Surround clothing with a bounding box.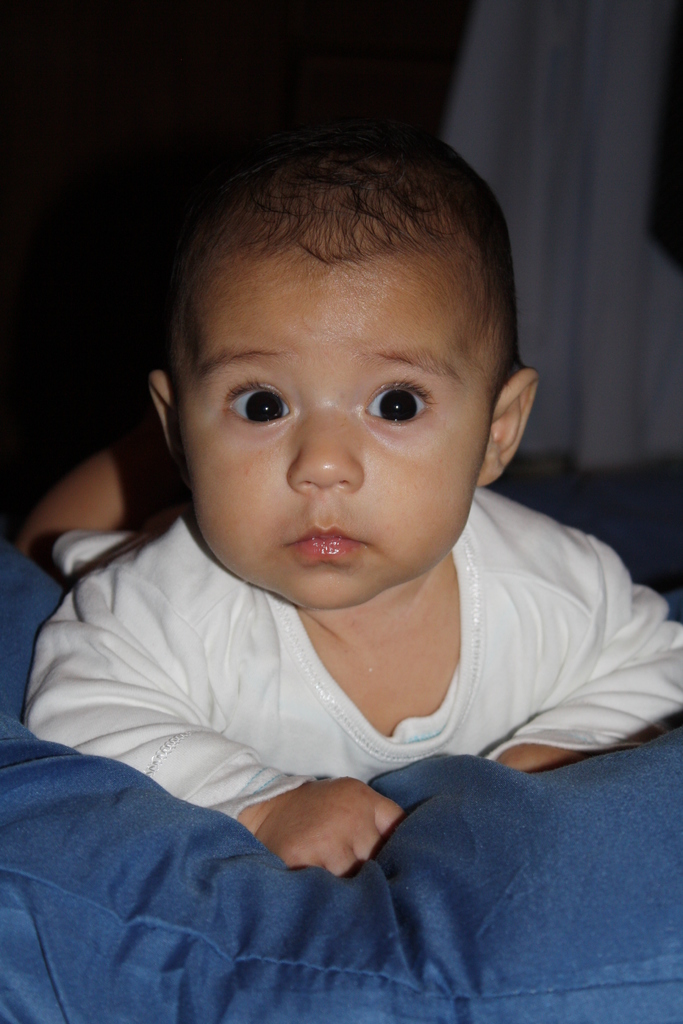
(x1=58, y1=533, x2=668, y2=820).
